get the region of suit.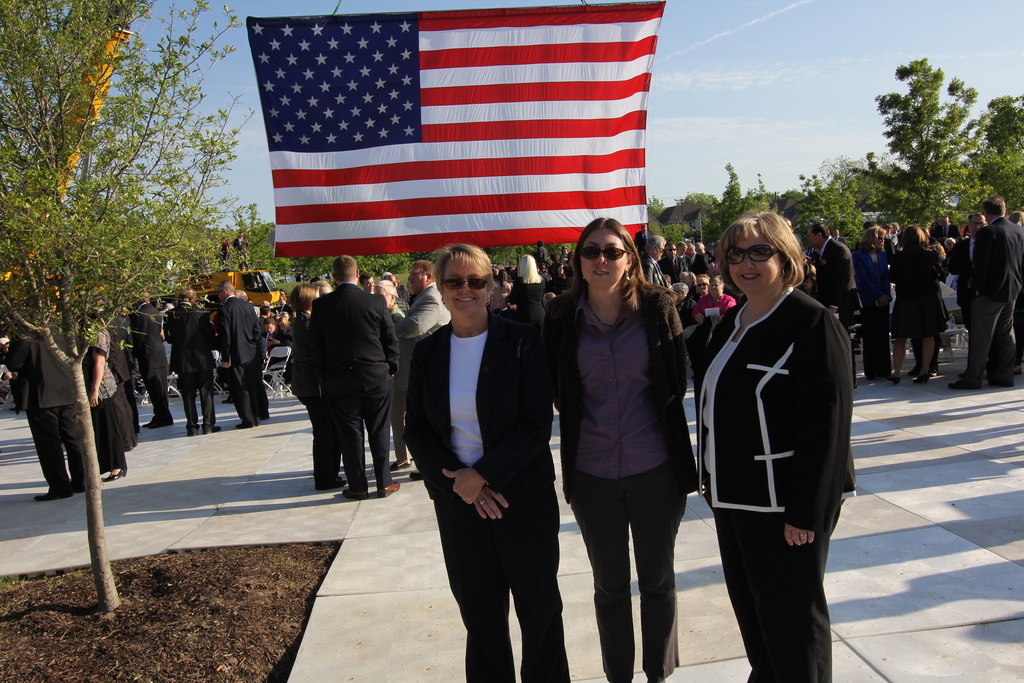
bbox=[284, 315, 333, 486].
